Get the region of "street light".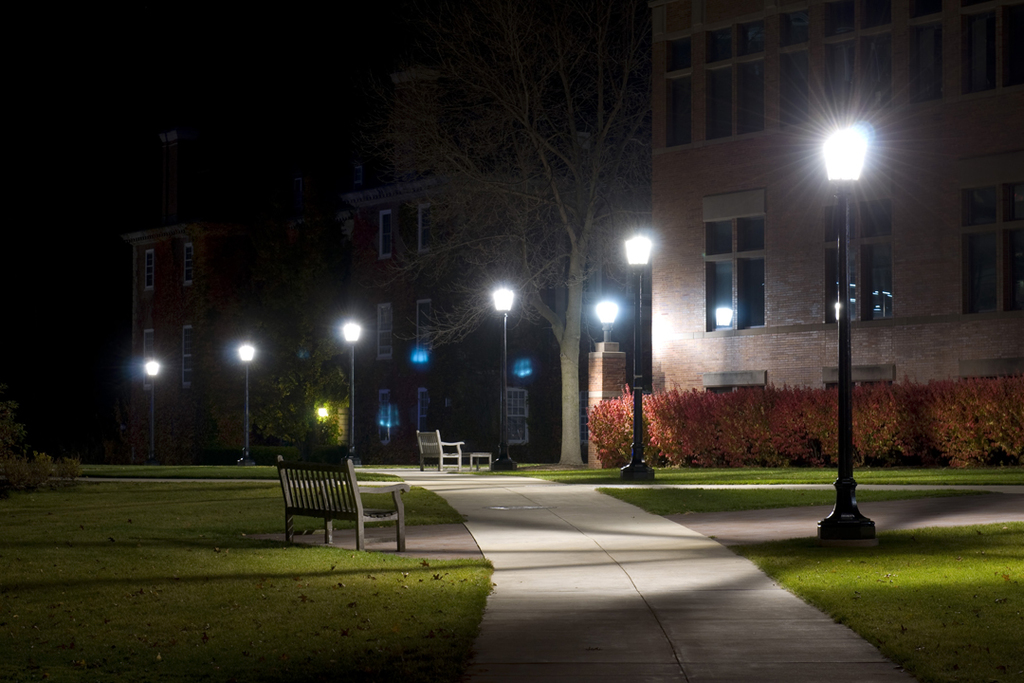
bbox=(622, 235, 651, 479).
